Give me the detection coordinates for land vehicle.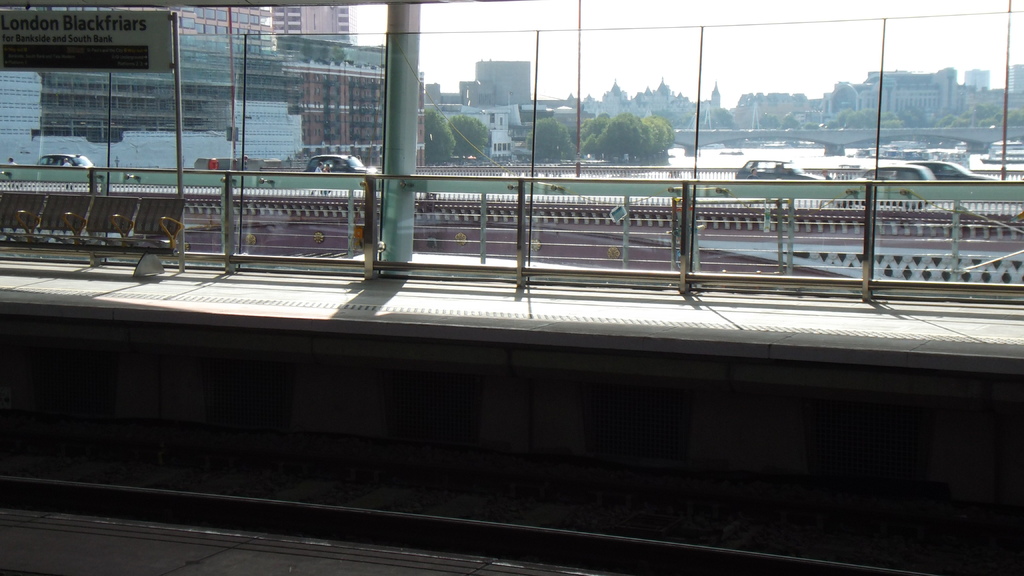
crop(292, 139, 382, 186).
